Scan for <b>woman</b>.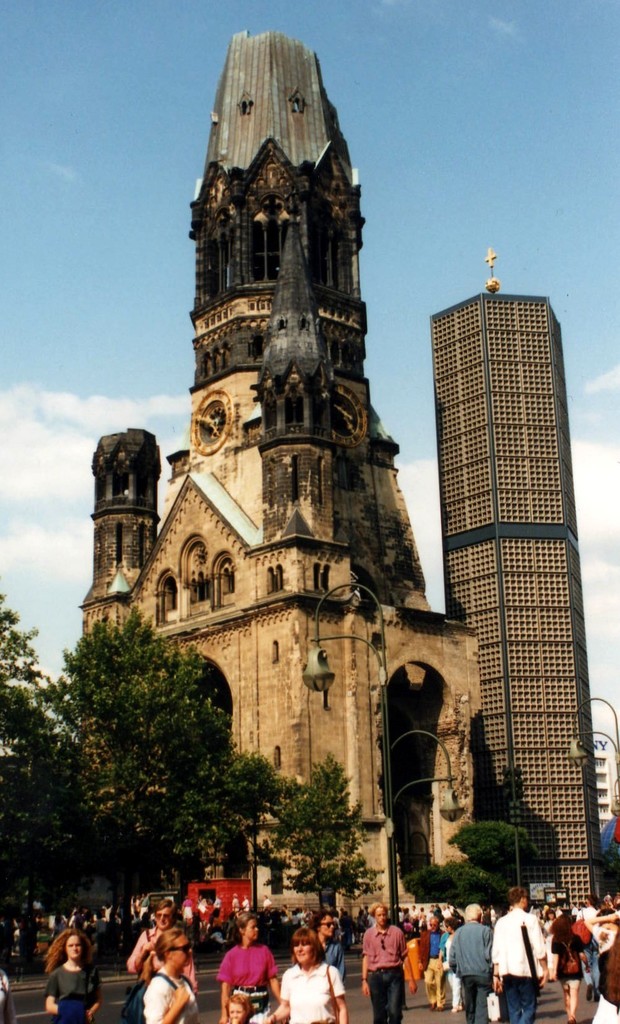
Scan result: [left=535, top=908, right=561, bottom=989].
